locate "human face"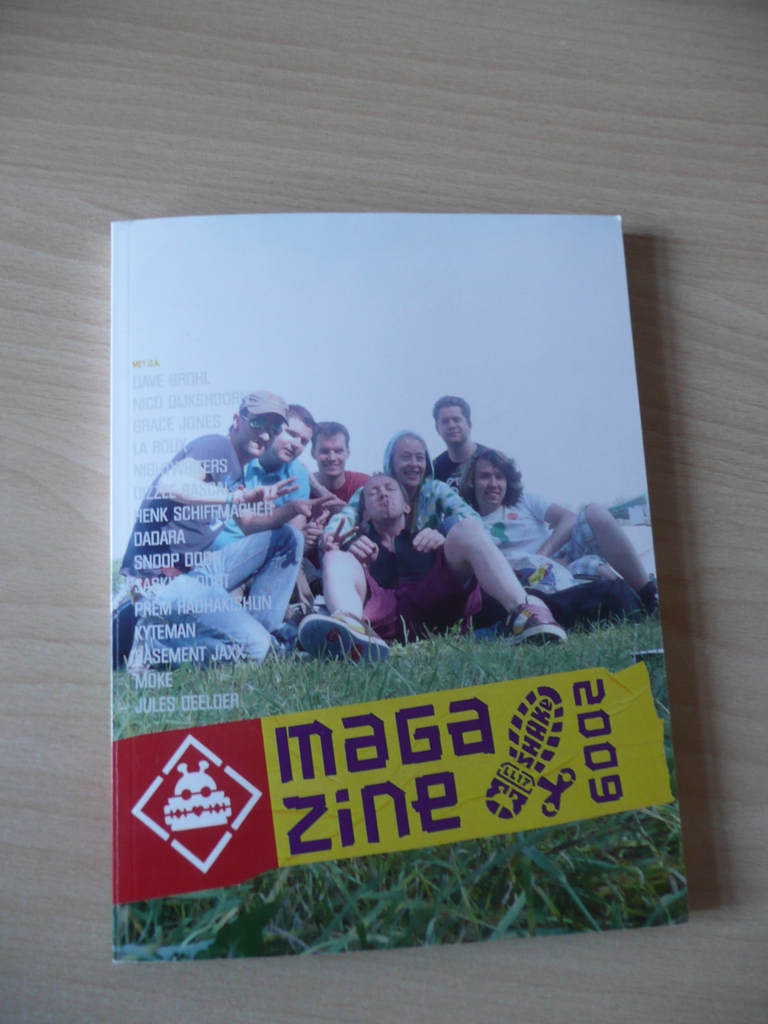
crop(314, 431, 348, 476)
